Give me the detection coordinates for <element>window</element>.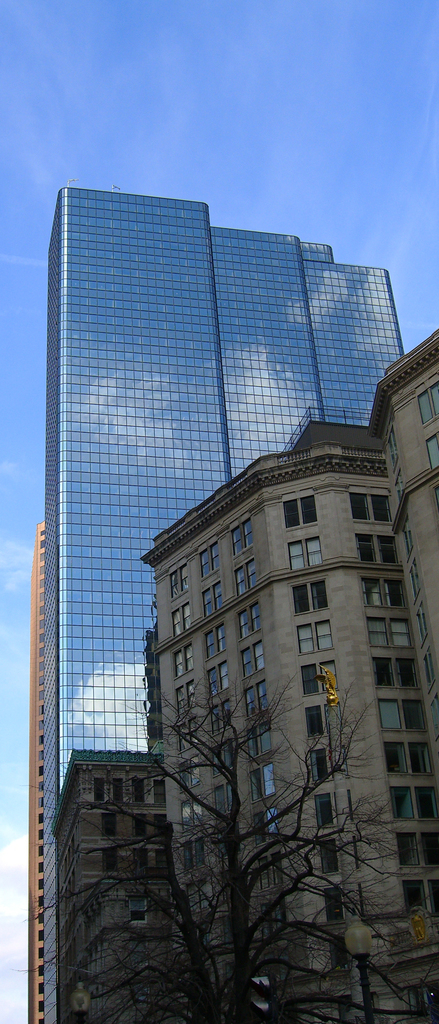
133 814 145 836.
